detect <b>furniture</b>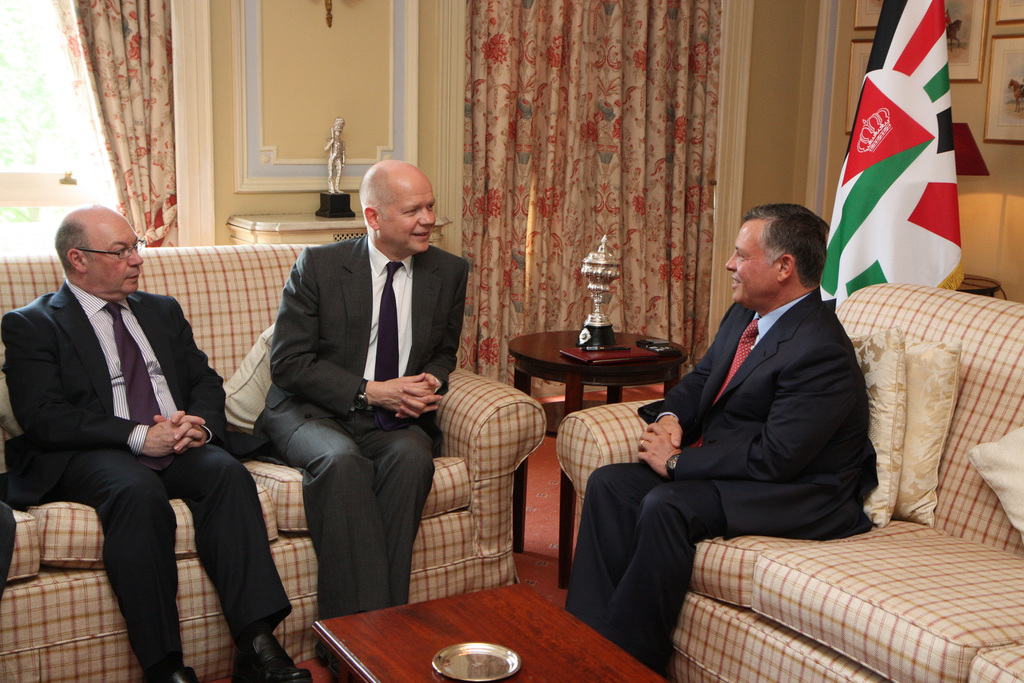
0,242,547,682
